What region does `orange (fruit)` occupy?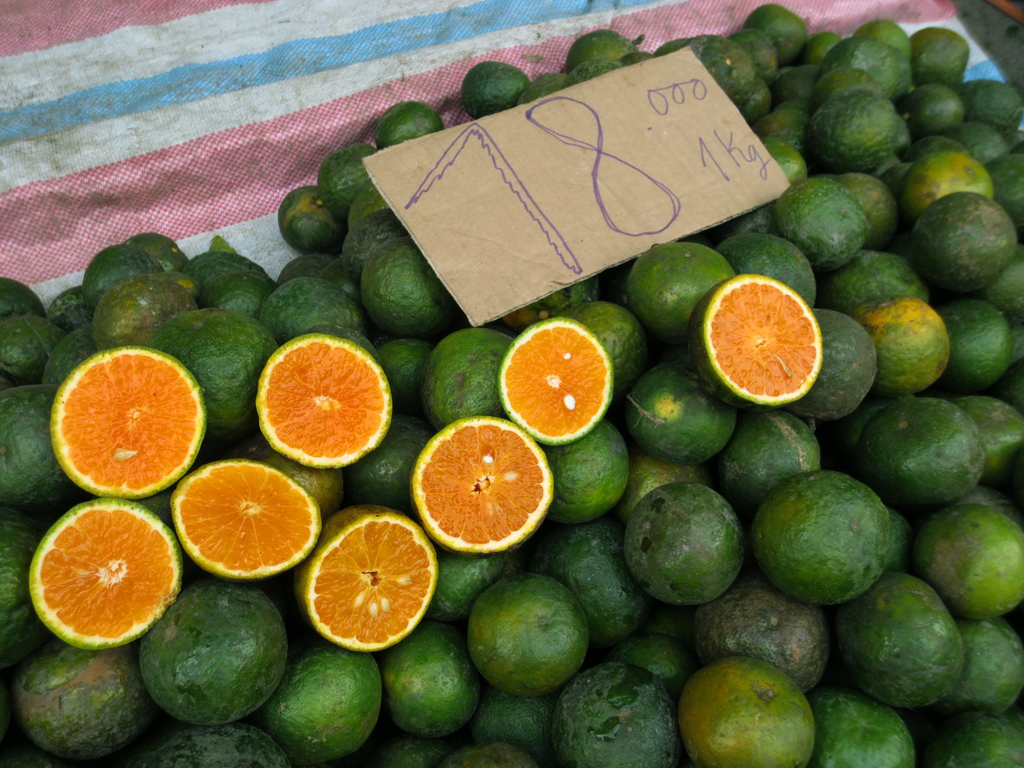
[52, 351, 211, 498].
